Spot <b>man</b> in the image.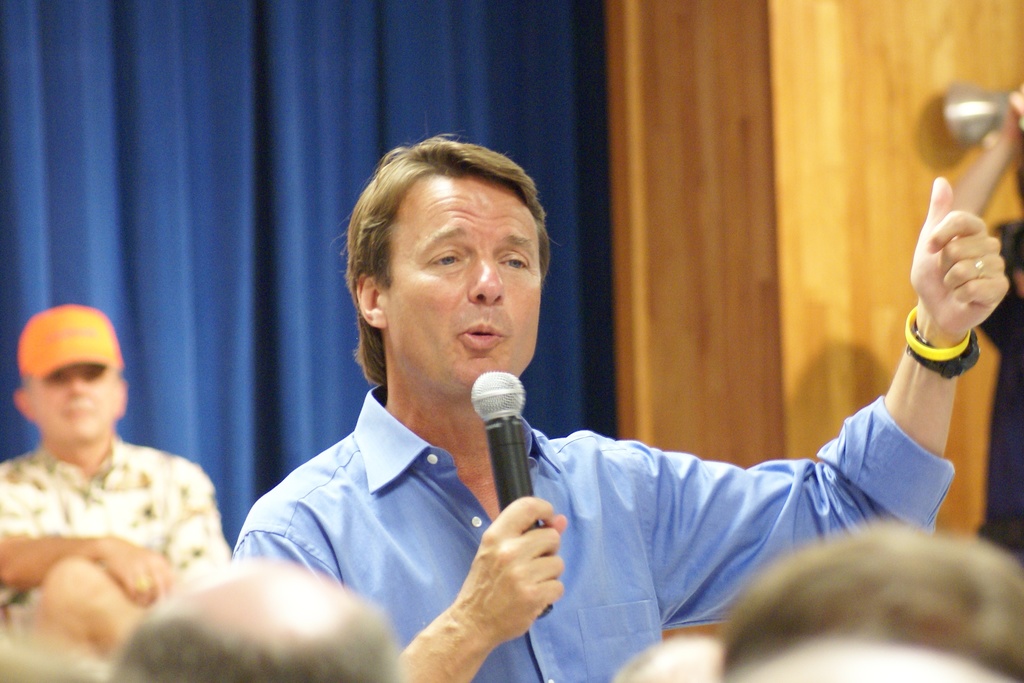
<b>man</b> found at [107,561,403,682].
